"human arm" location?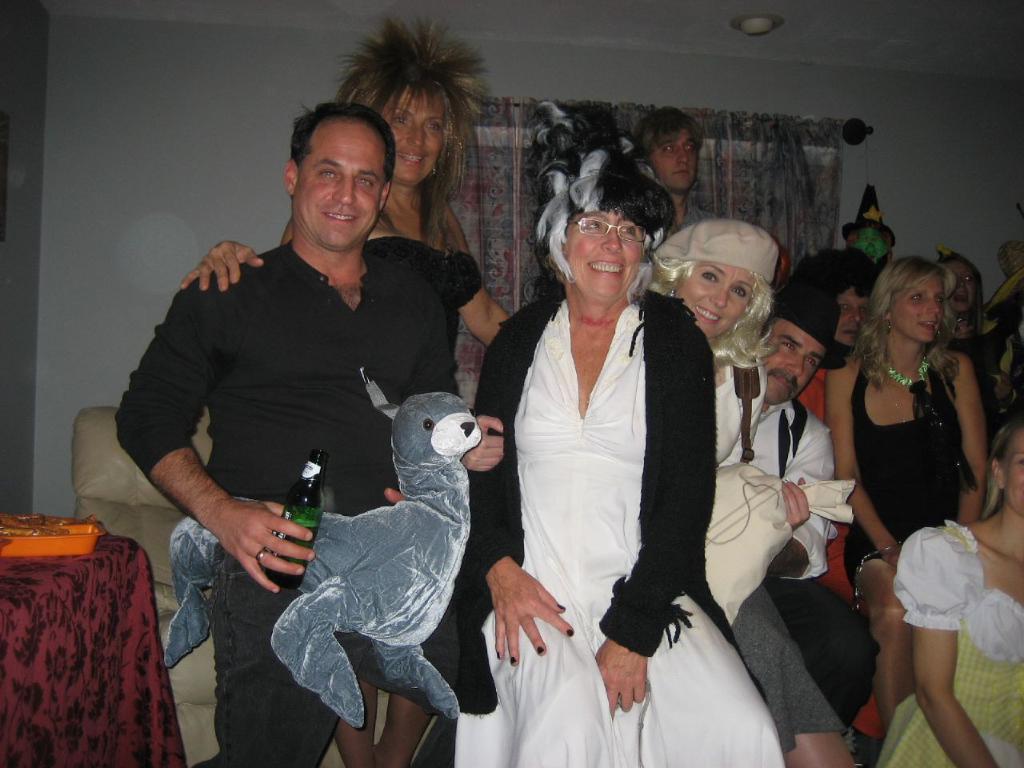
172,232,266,294
